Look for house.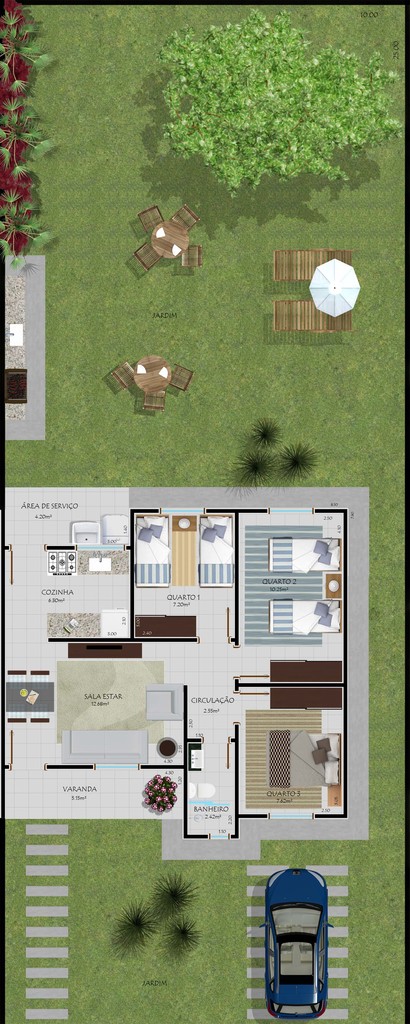
Found: box=[232, 510, 344, 653].
